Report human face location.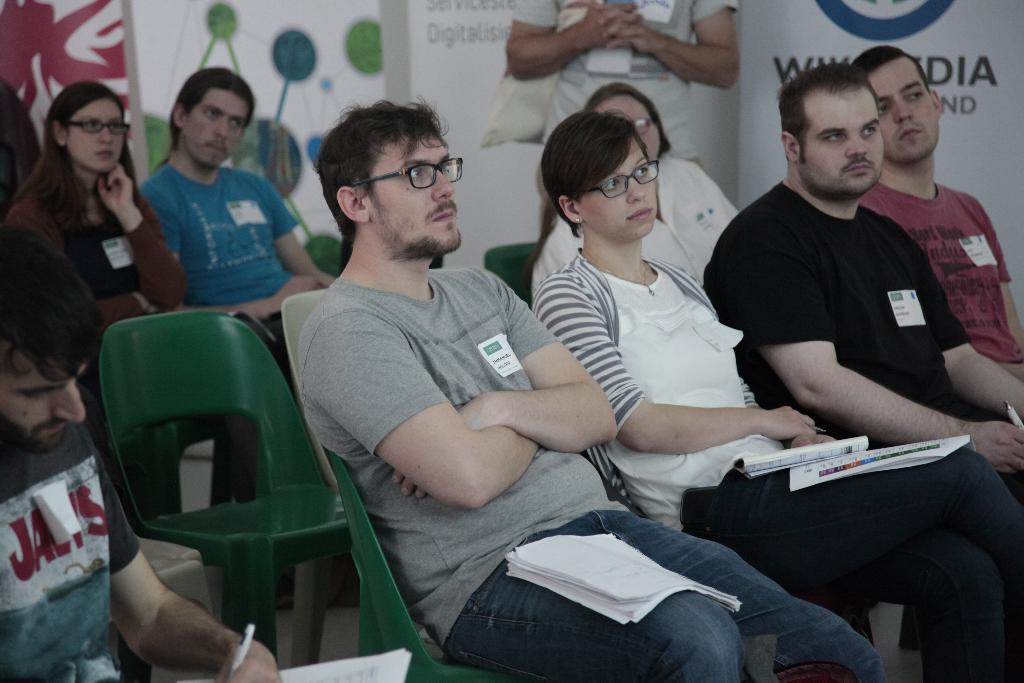
Report: {"x1": 0, "y1": 338, "x2": 84, "y2": 452}.
